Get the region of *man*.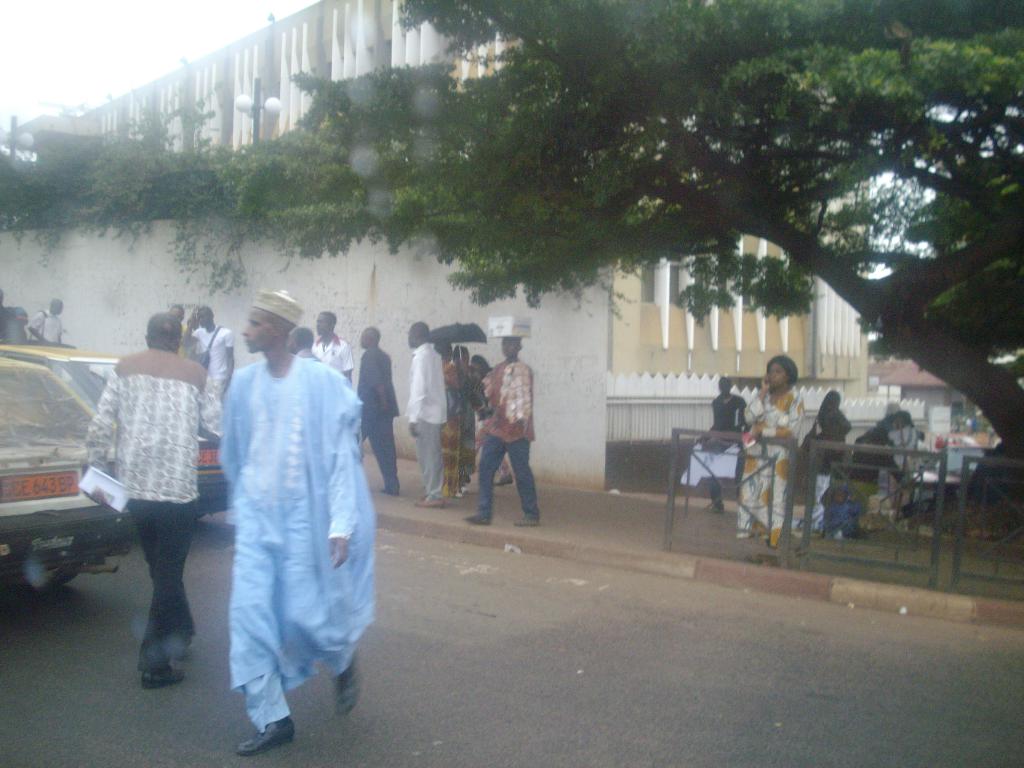
[left=276, top=326, right=320, bottom=367].
